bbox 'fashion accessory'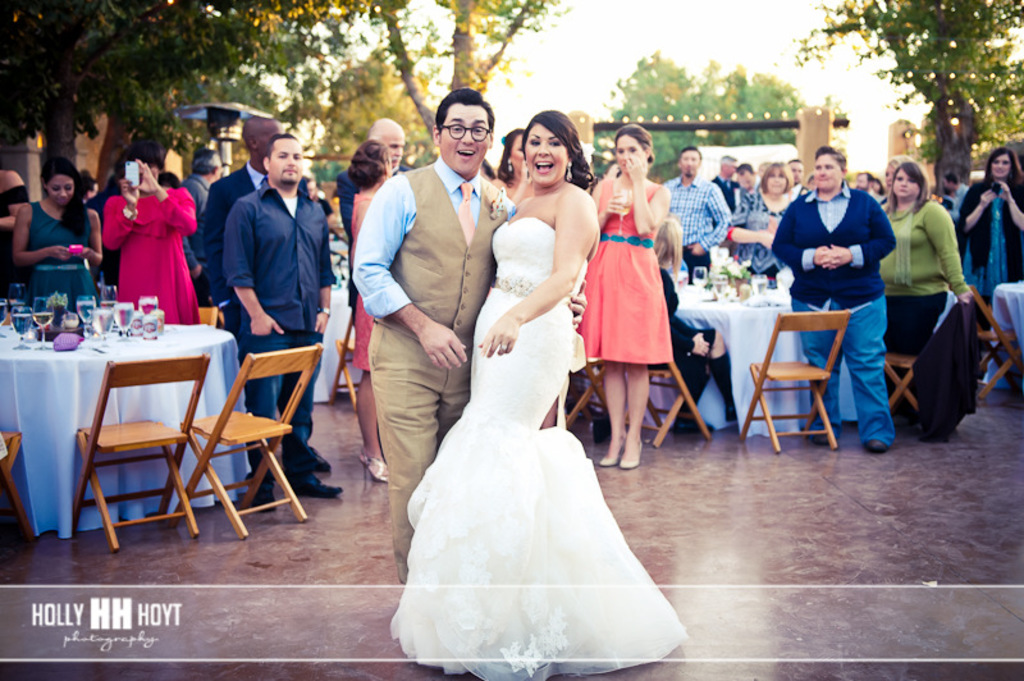
box(867, 438, 890, 454)
